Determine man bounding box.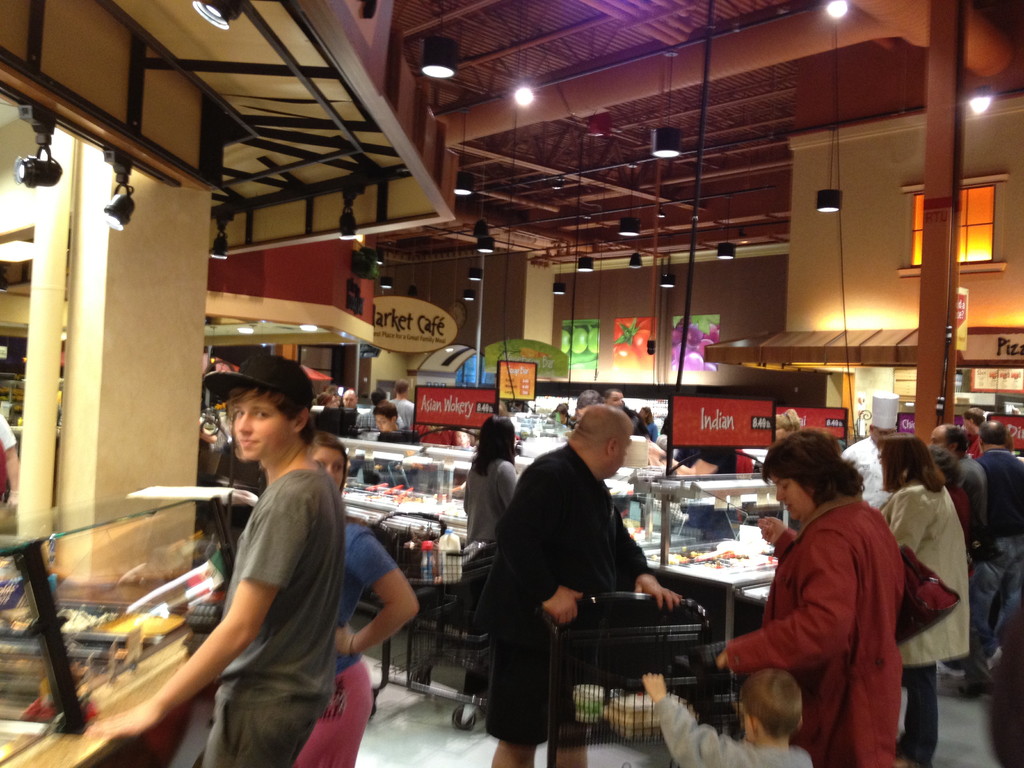
Determined: 82 355 340 767.
